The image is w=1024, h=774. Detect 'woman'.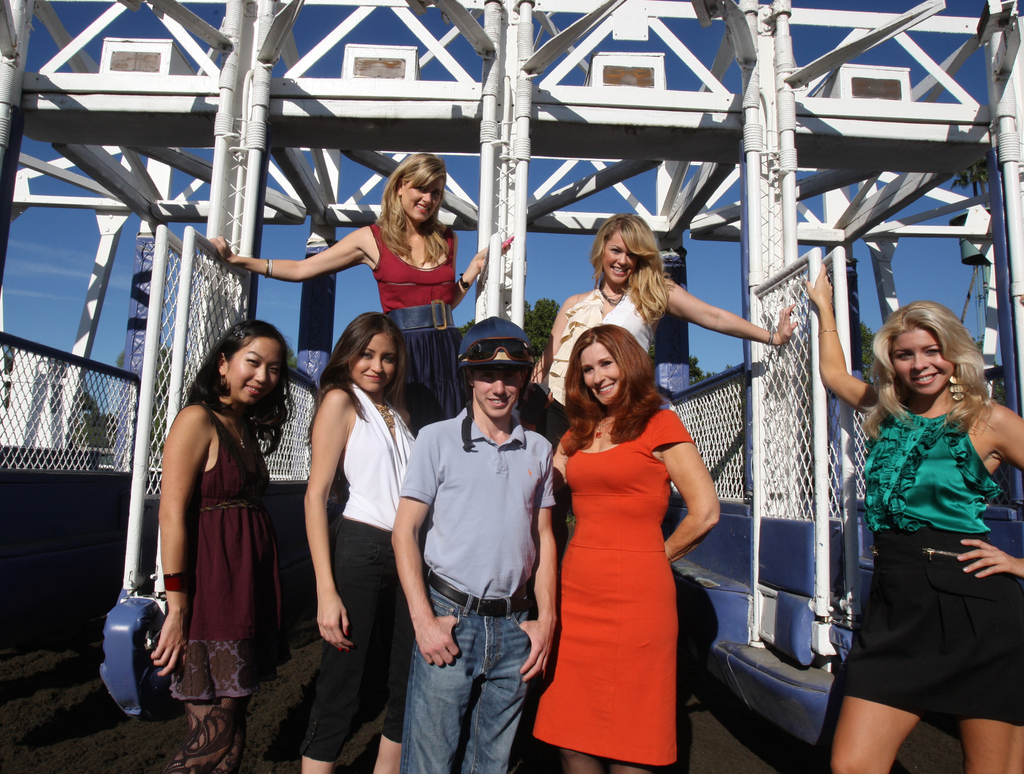
Detection: left=540, top=286, right=726, bottom=773.
